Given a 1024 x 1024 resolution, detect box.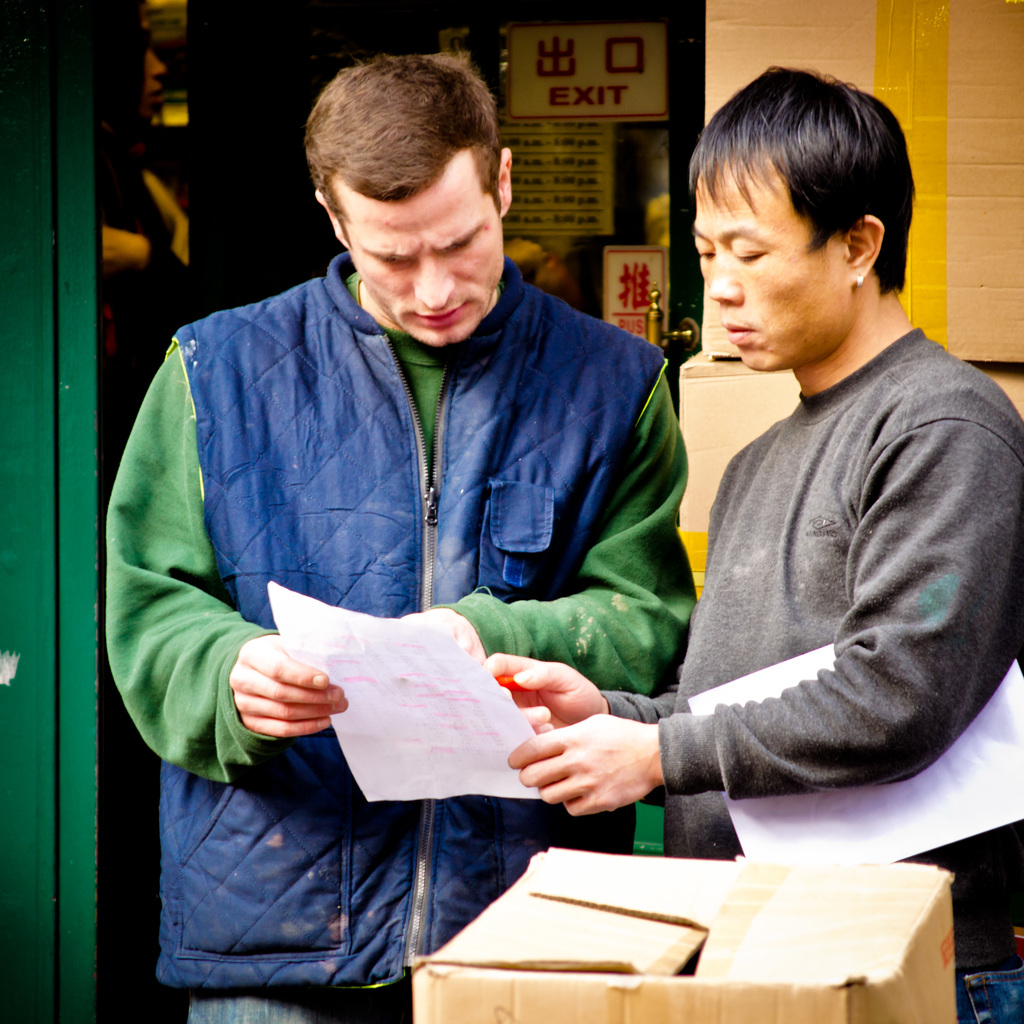
[left=696, top=0, right=1023, bottom=358].
